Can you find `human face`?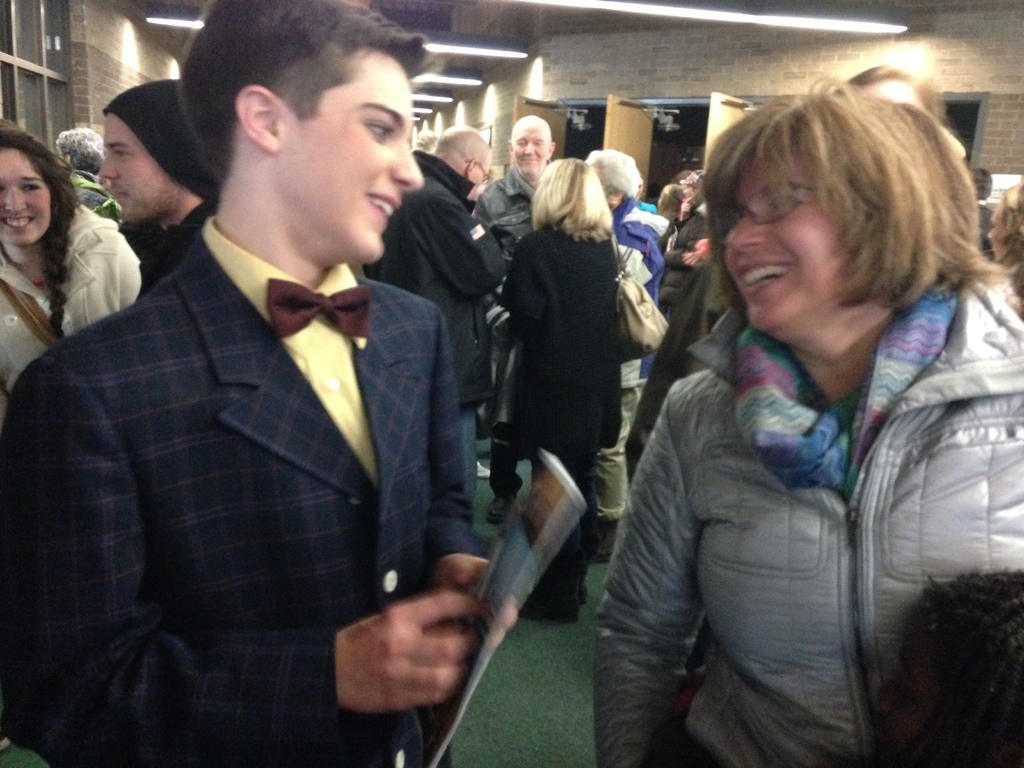
Yes, bounding box: locate(0, 146, 54, 248).
